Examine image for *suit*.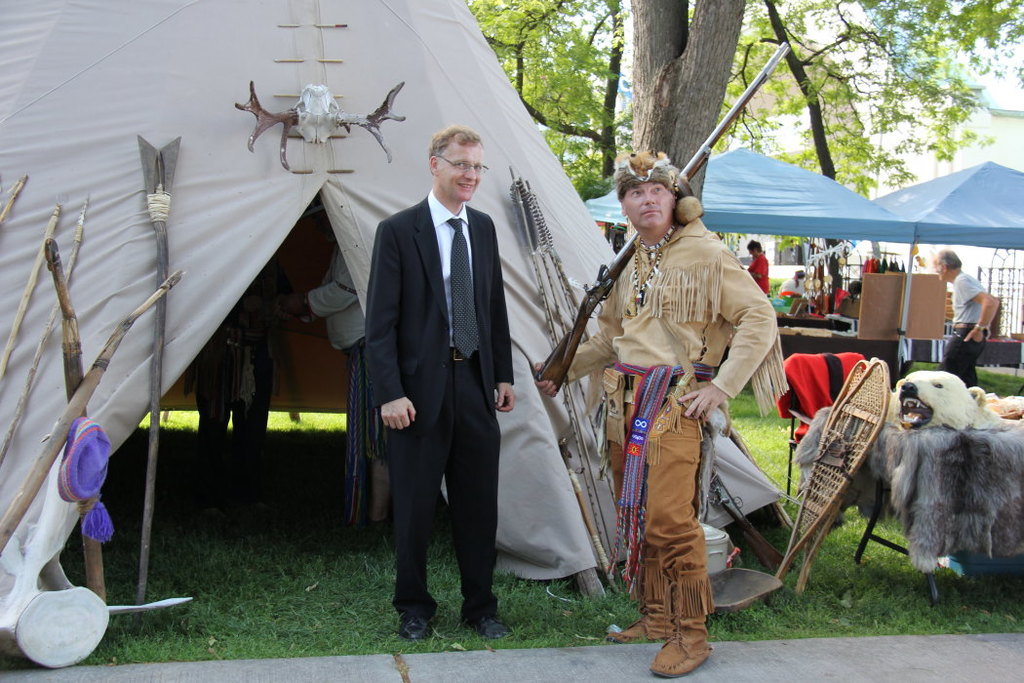
Examination result: [362, 82, 528, 652].
